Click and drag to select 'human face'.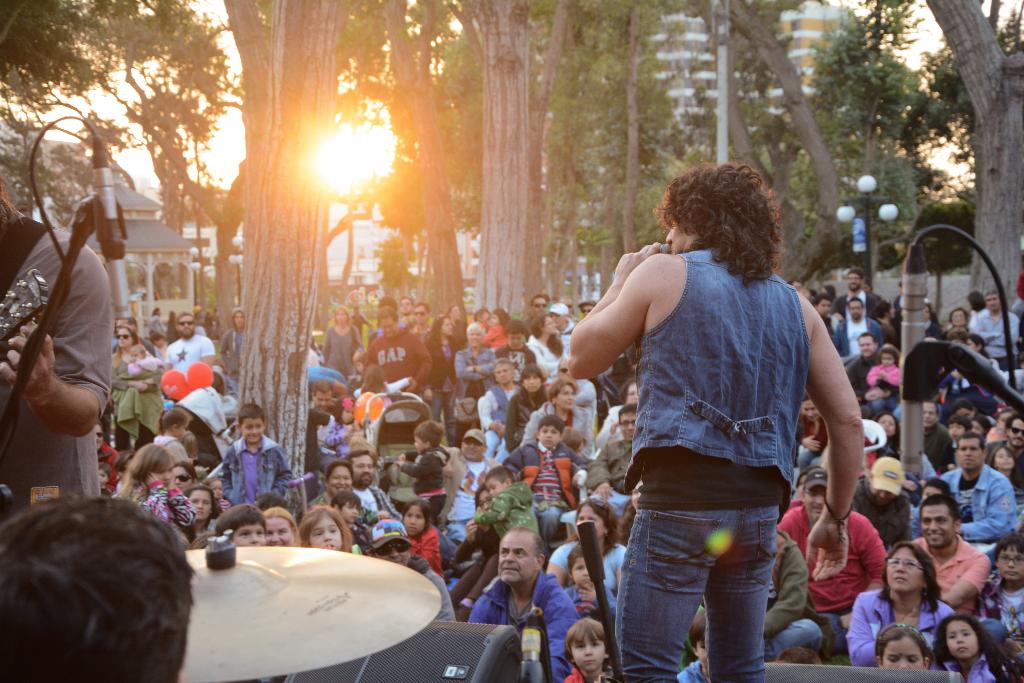
Selection: (left=575, top=502, right=603, bottom=533).
